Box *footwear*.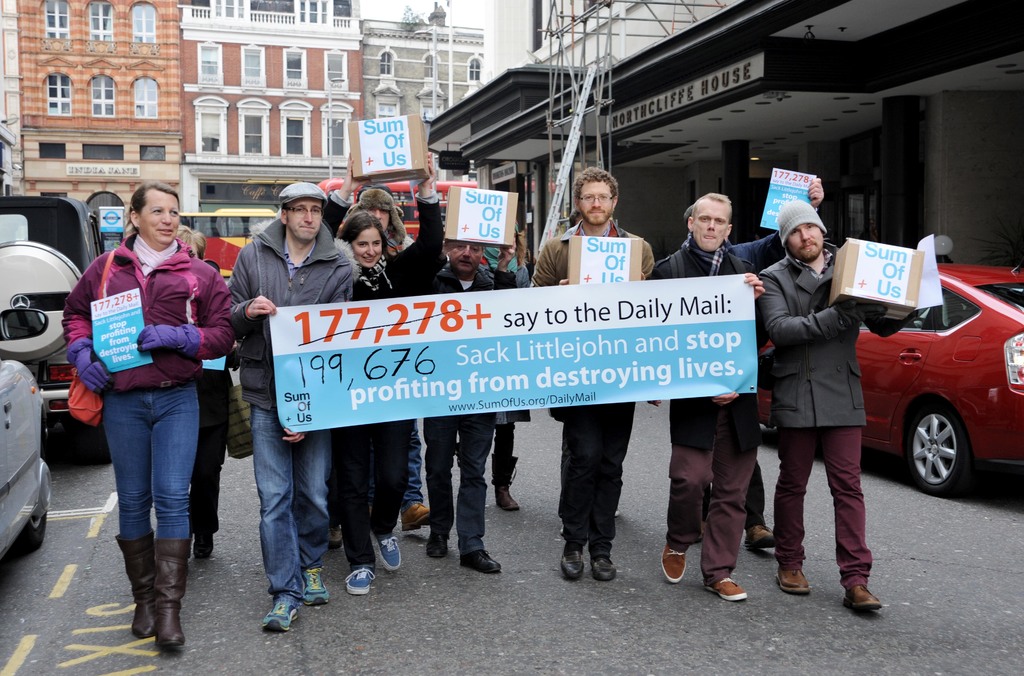
<region>110, 529, 156, 642</region>.
